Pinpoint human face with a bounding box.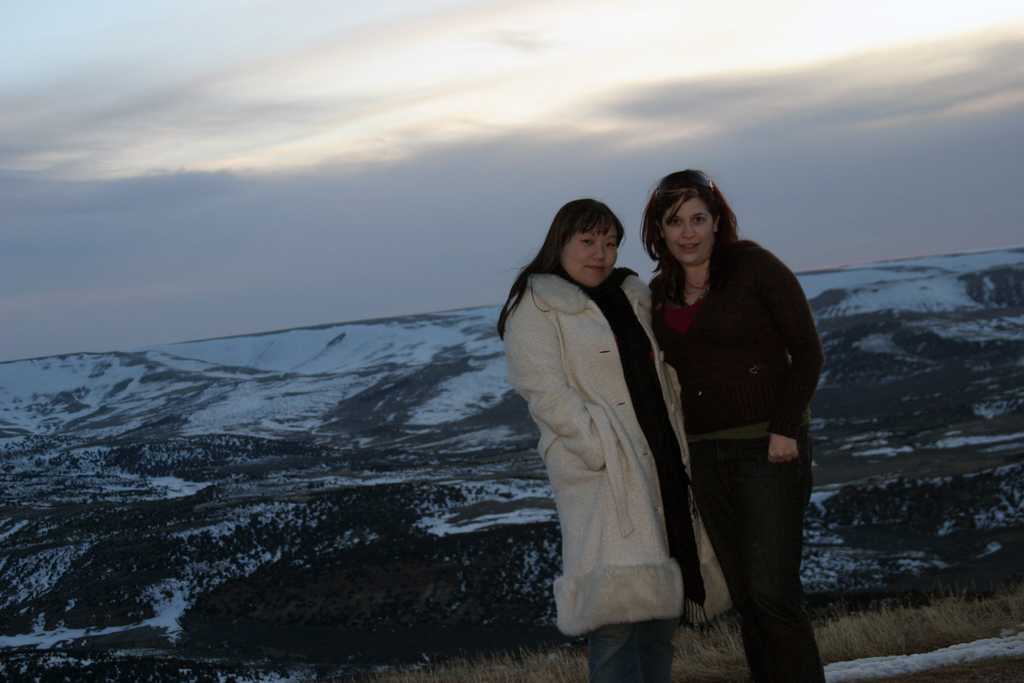
box(565, 224, 621, 288).
